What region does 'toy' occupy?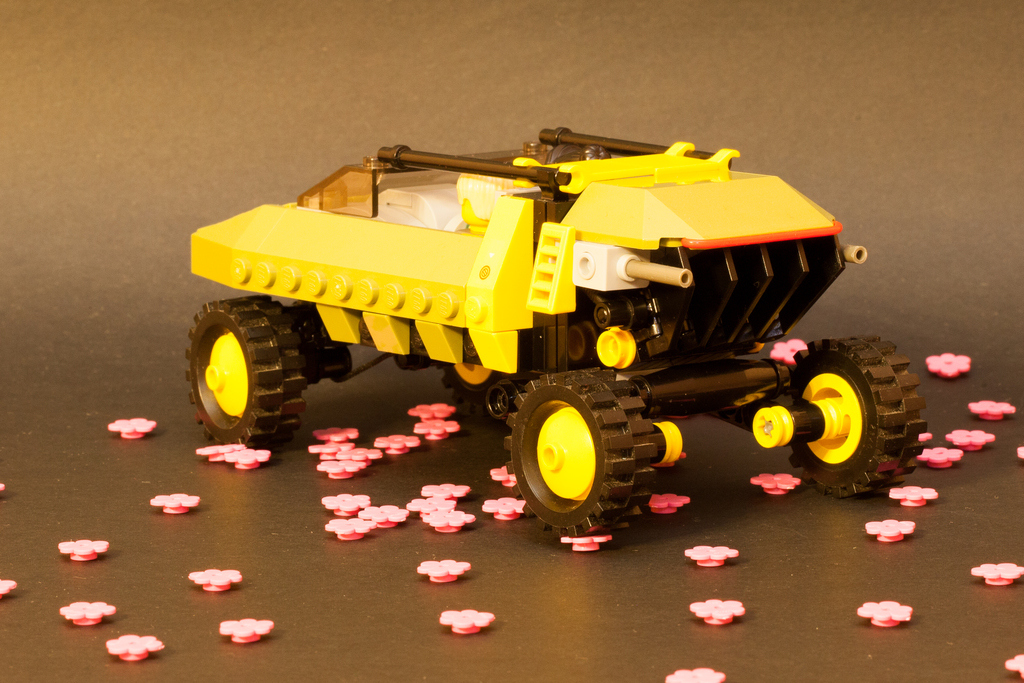
detection(195, 442, 244, 454).
